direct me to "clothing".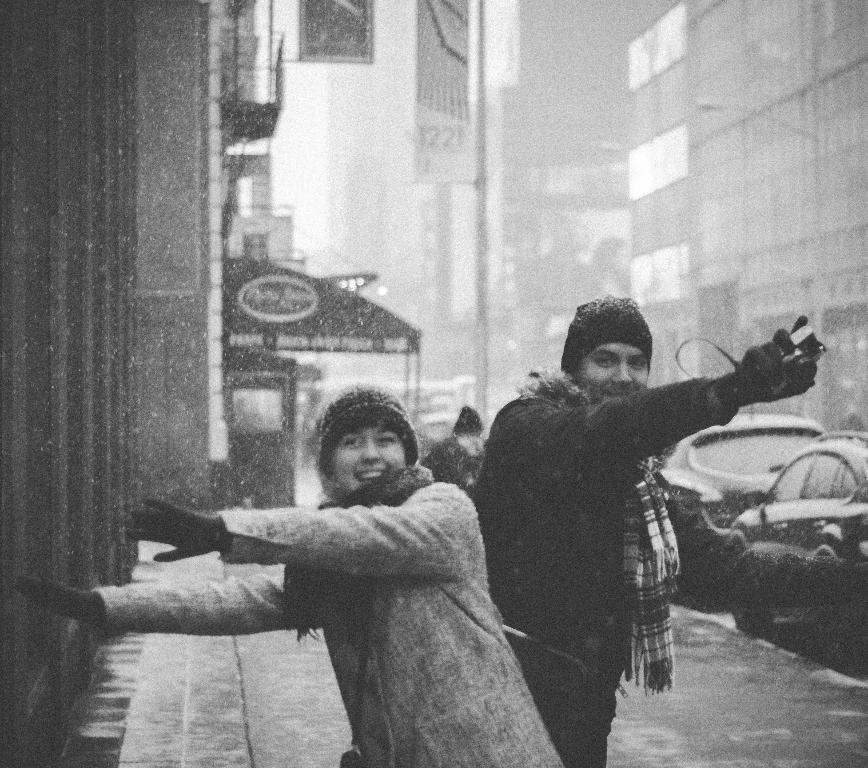
Direction: [left=469, top=371, right=741, bottom=767].
